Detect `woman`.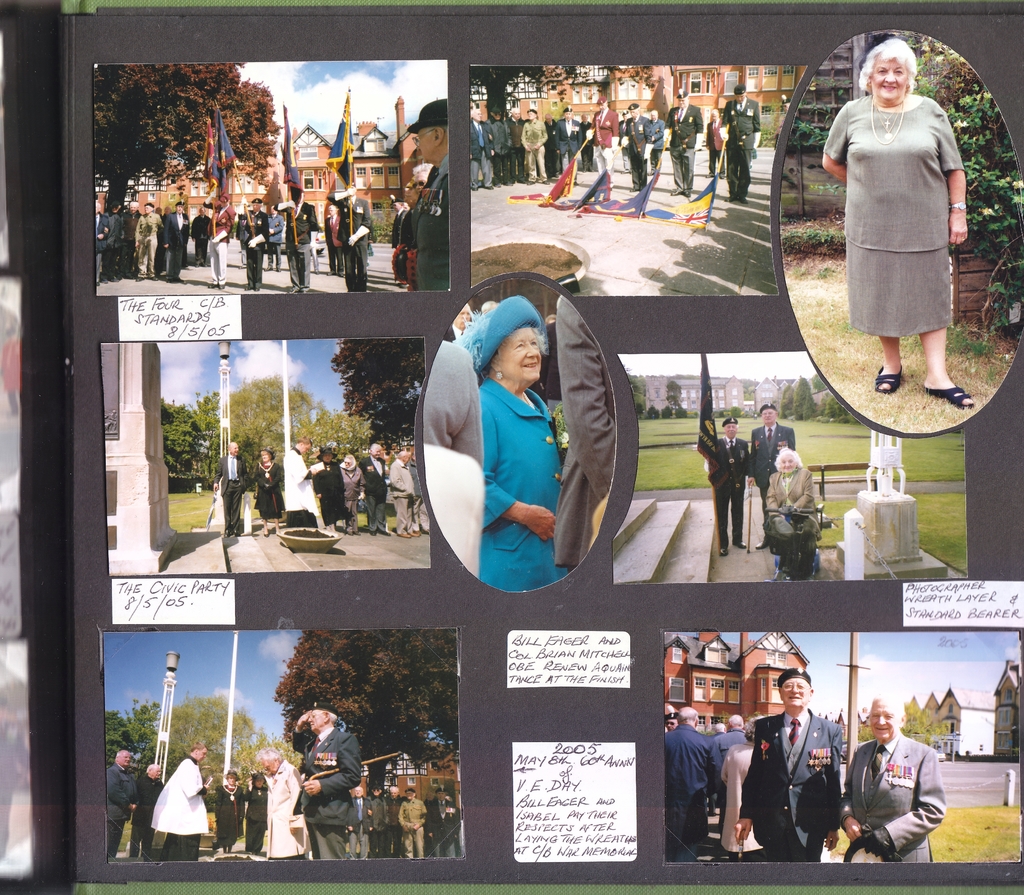
Detected at 771/447/819/580.
